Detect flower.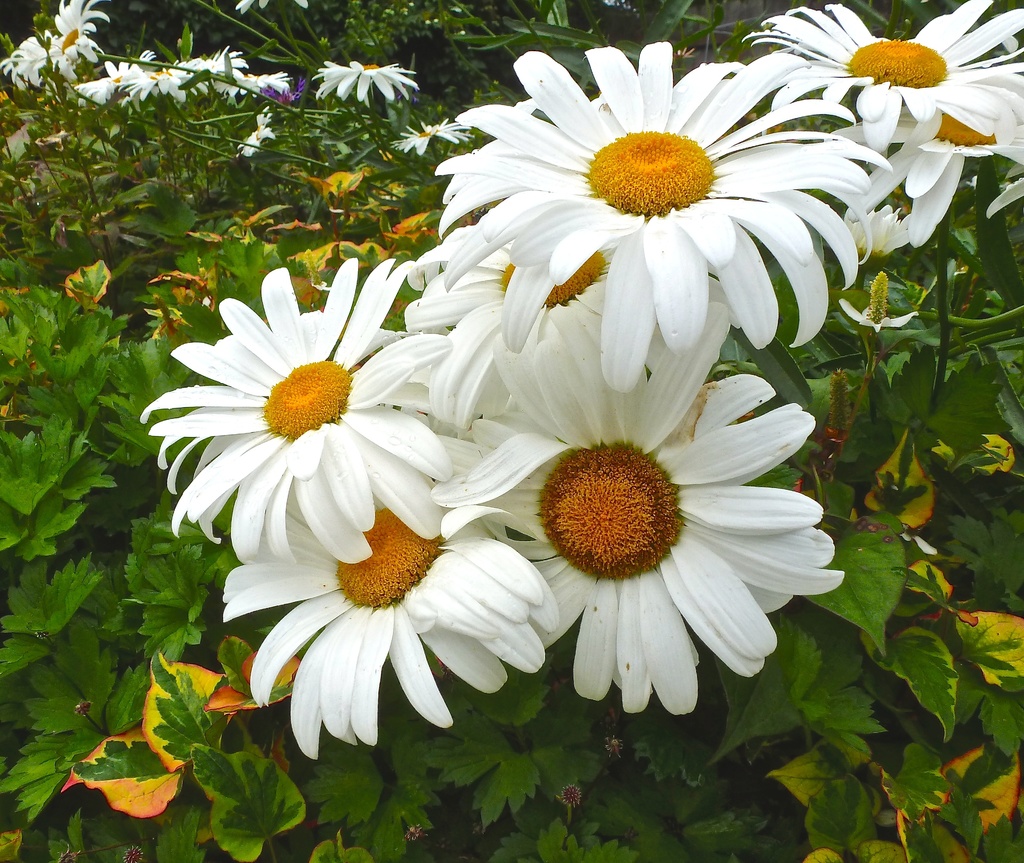
Detected at (466,353,833,698).
